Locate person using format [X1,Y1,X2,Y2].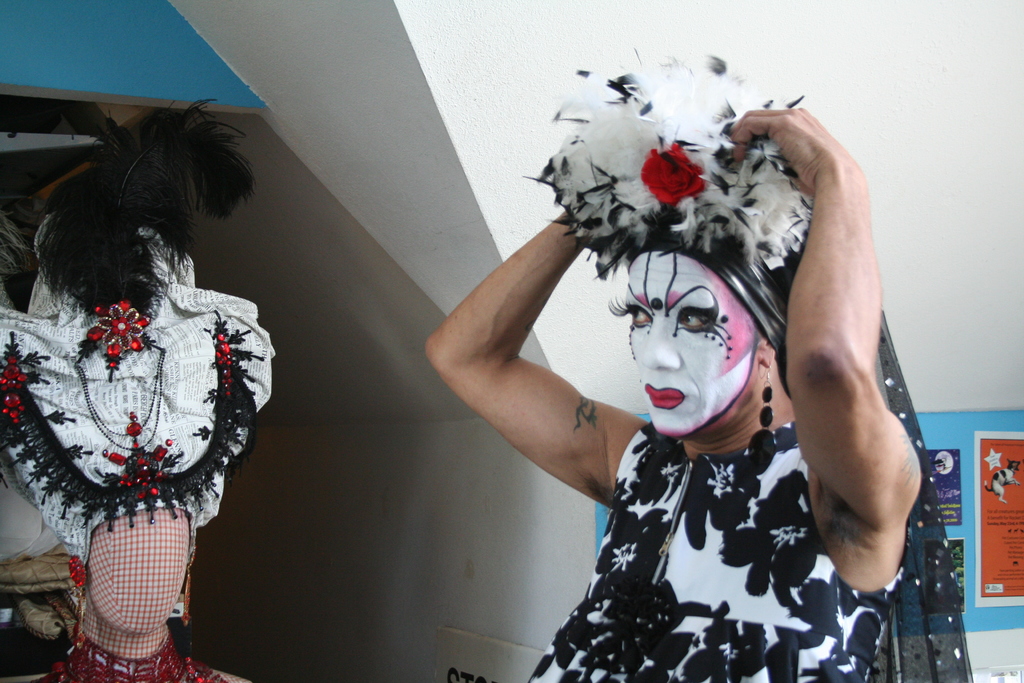
[525,148,866,656].
